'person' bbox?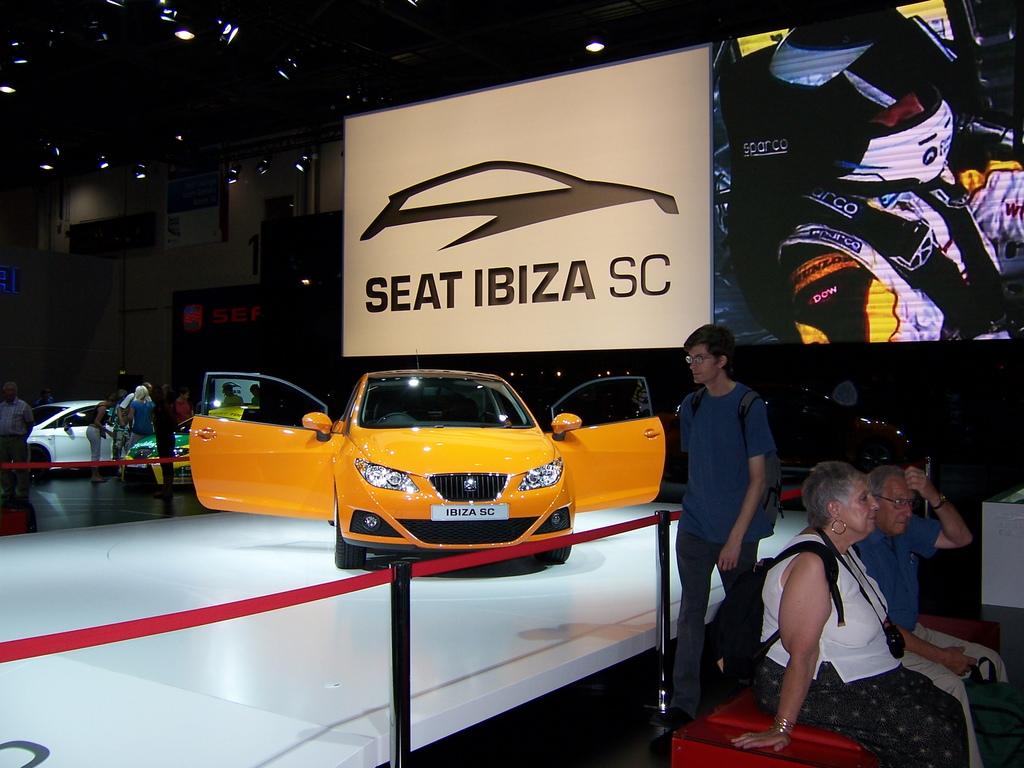
(x1=0, y1=382, x2=33, y2=511)
